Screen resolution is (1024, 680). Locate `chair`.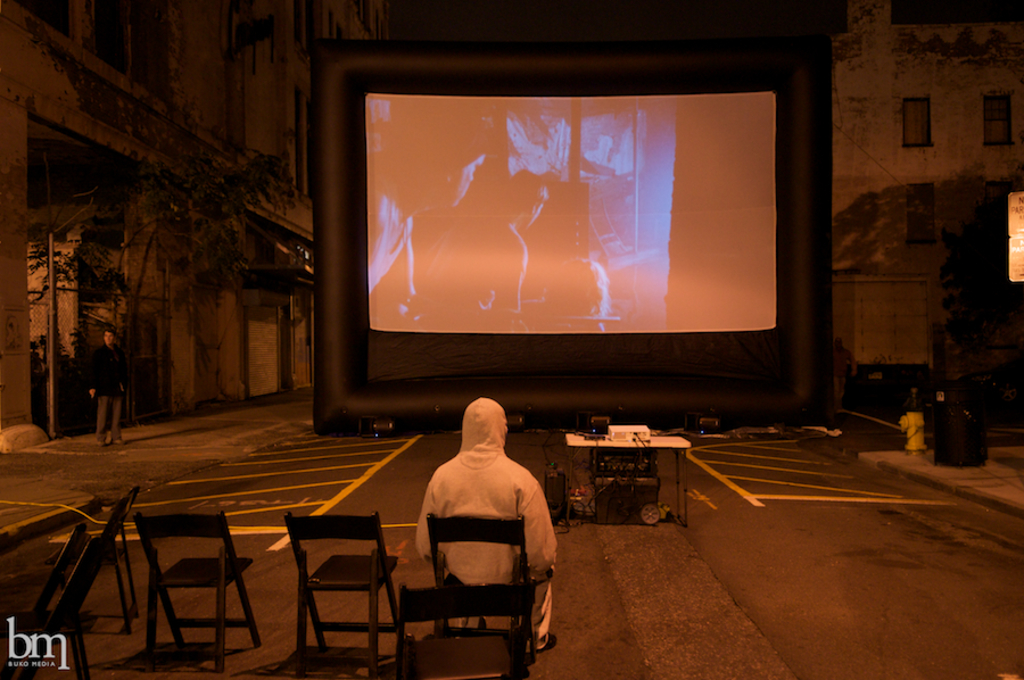
bbox=(405, 513, 547, 665).
